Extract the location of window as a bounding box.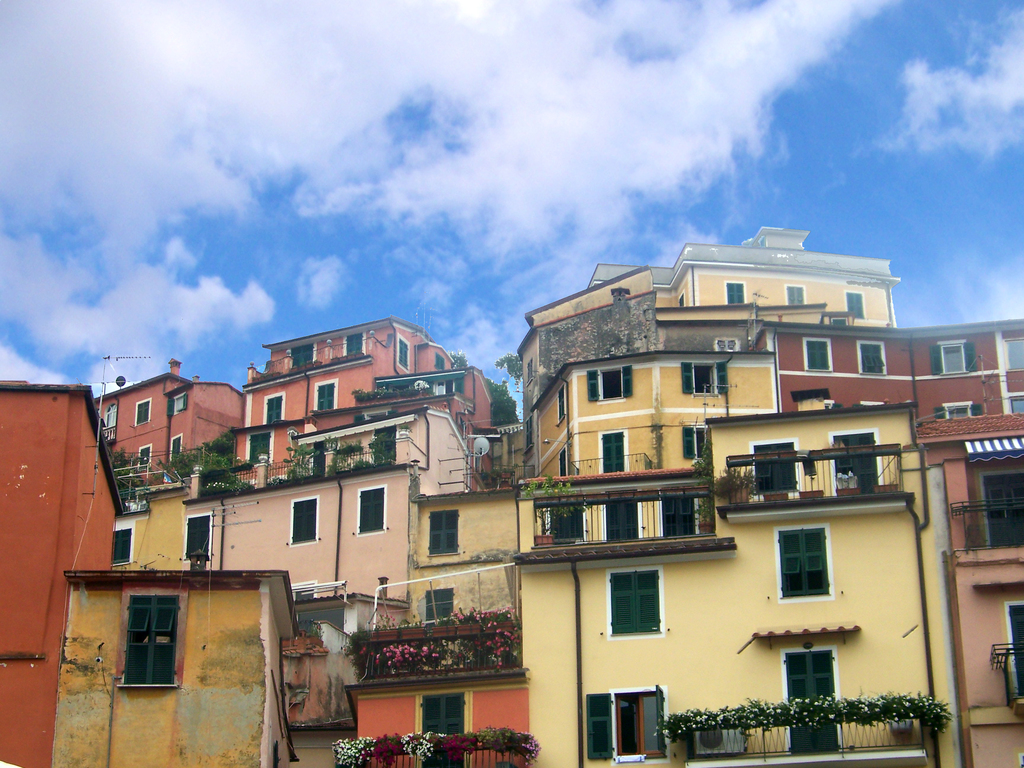
[left=348, top=333, right=369, bottom=355].
